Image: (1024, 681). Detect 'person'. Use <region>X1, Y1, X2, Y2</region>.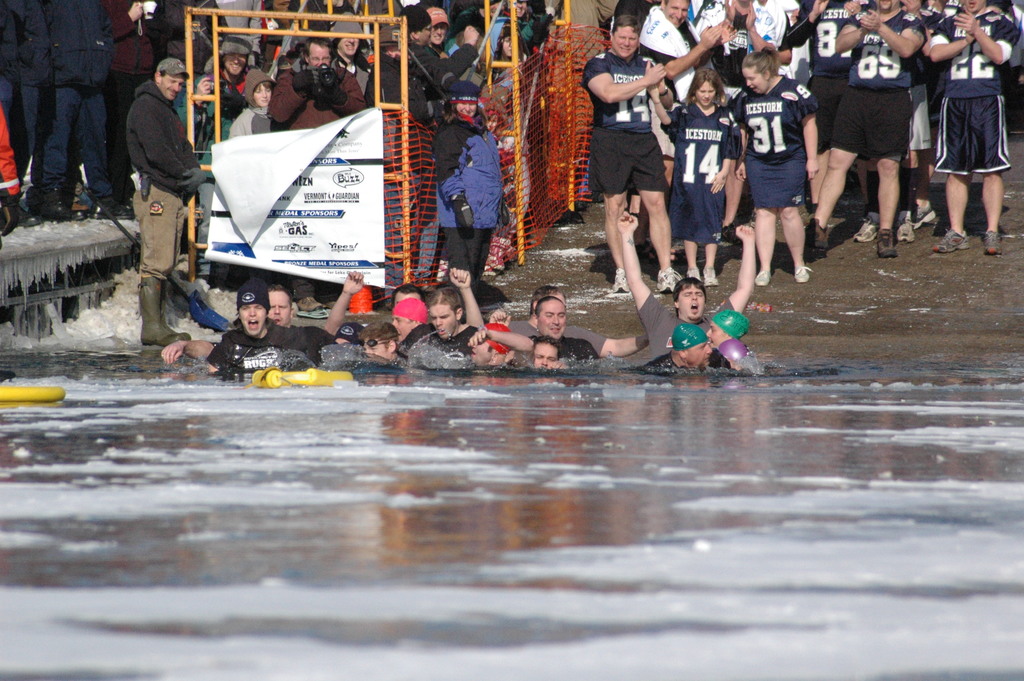
<region>731, 42, 822, 290</region>.
